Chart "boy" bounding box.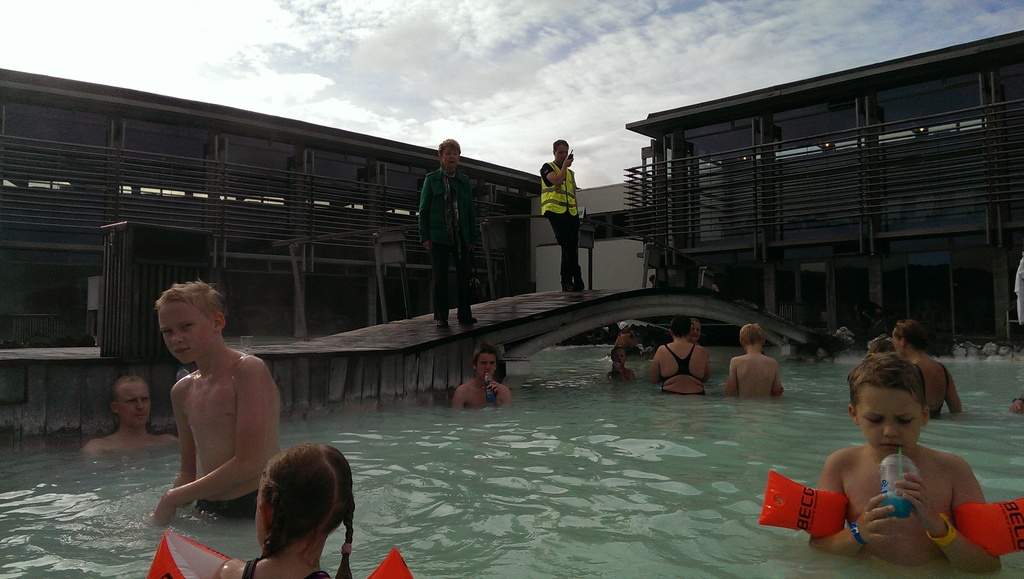
Charted: (x1=142, y1=281, x2=284, y2=522).
